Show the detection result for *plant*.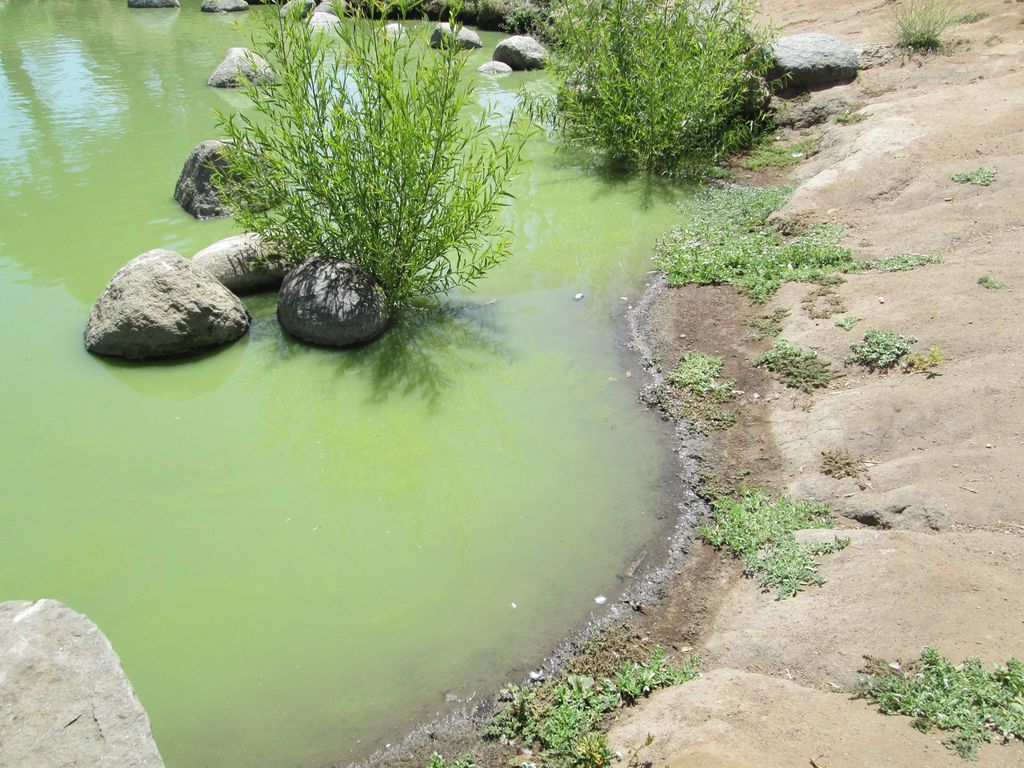
l=486, t=645, r=695, b=767.
